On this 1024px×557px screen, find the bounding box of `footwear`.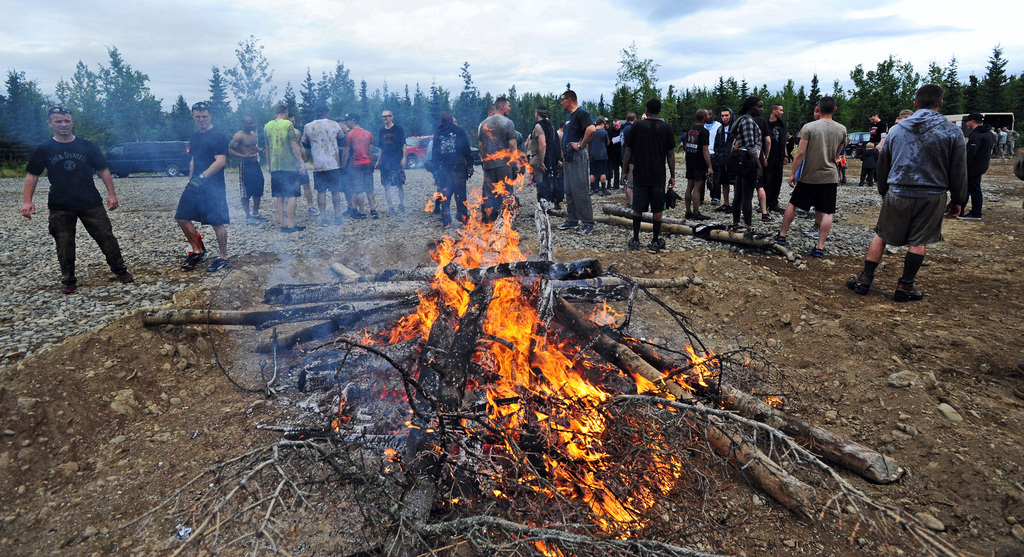
Bounding box: detection(764, 213, 772, 223).
